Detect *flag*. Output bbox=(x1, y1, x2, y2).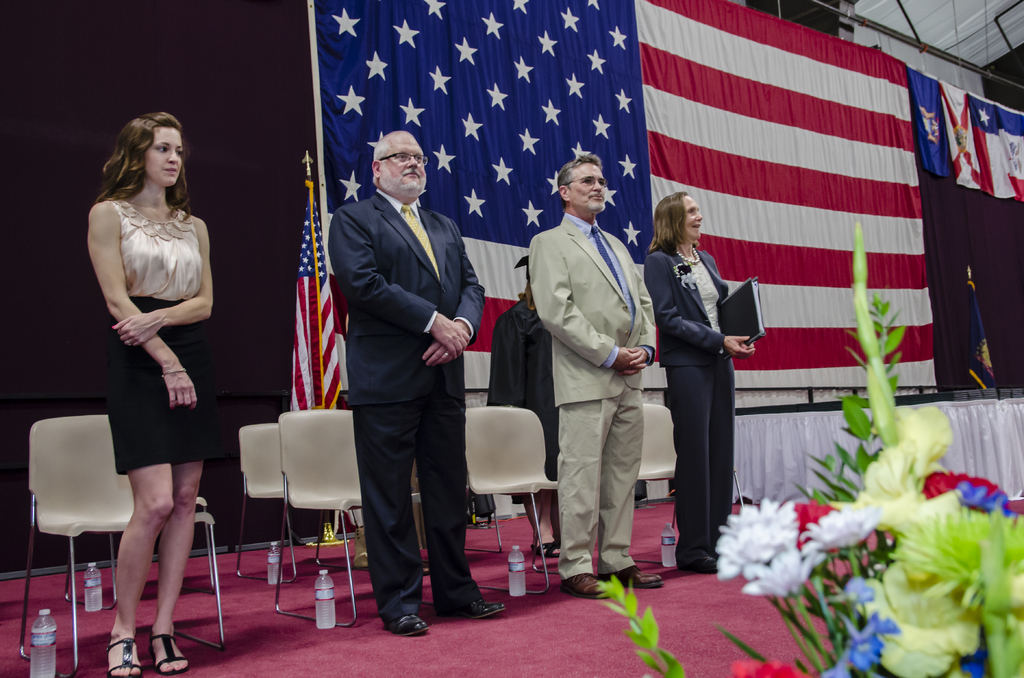
bbox=(913, 60, 1023, 201).
